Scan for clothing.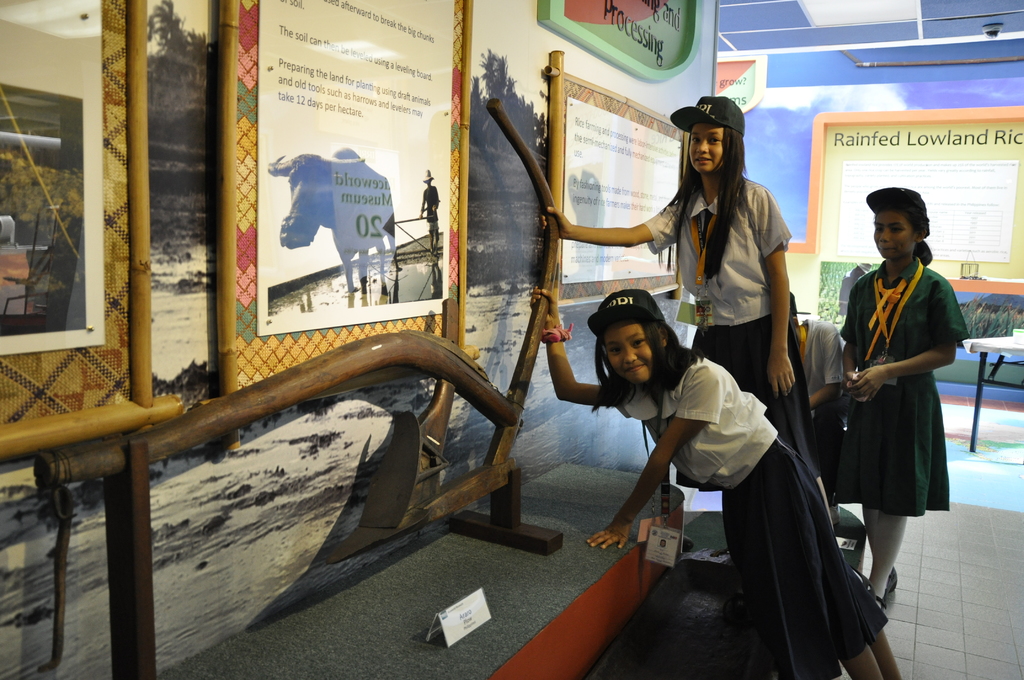
Scan result: 838, 228, 973, 553.
